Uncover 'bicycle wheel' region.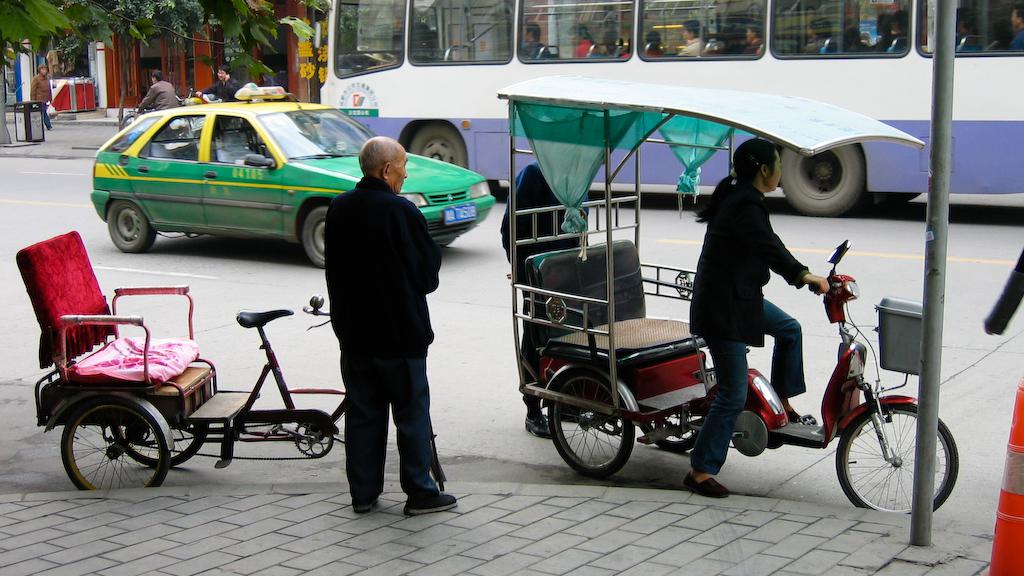
Uncovered: {"left": 542, "top": 365, "right": 644, "bottom": 491}.
